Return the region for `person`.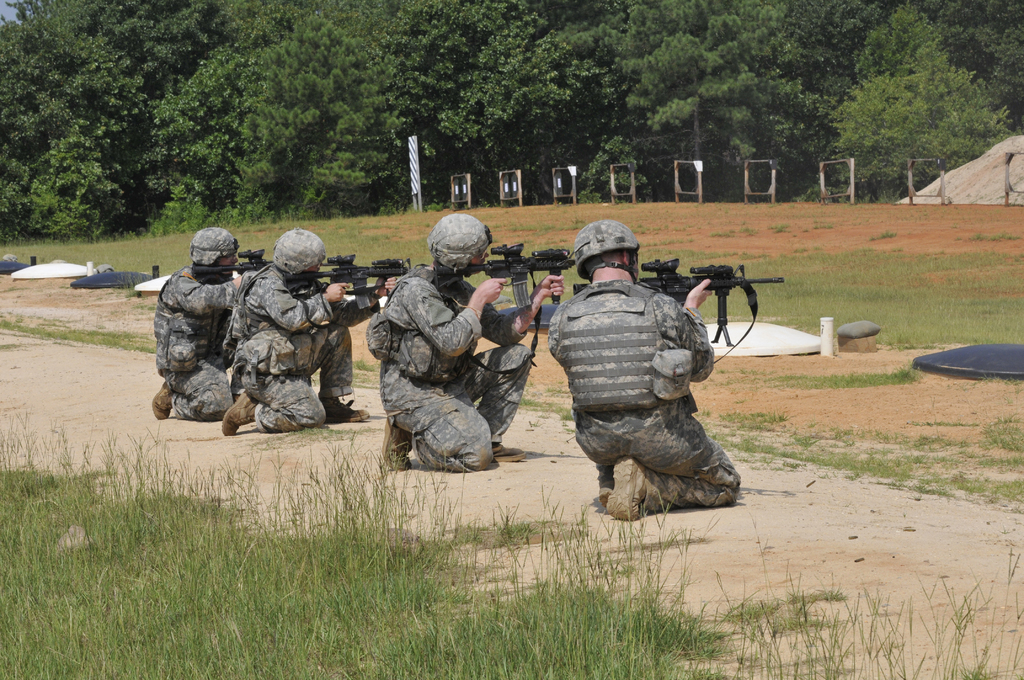
detection(381, 213, 564, 472).
